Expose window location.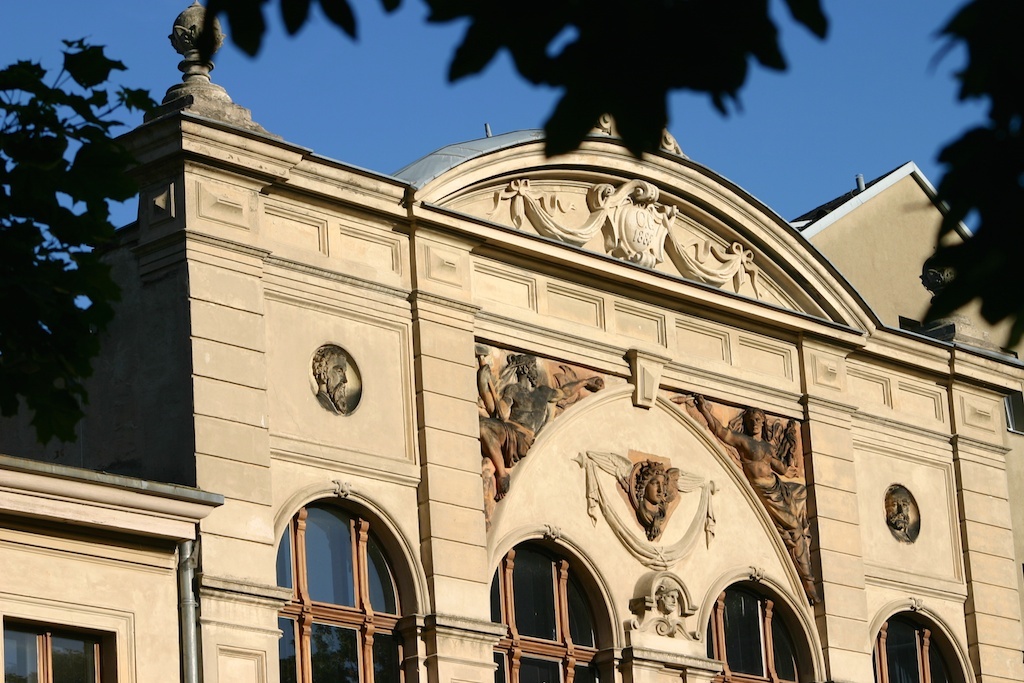
Exposed at left=485, top=545, right=593, bottom=682.
